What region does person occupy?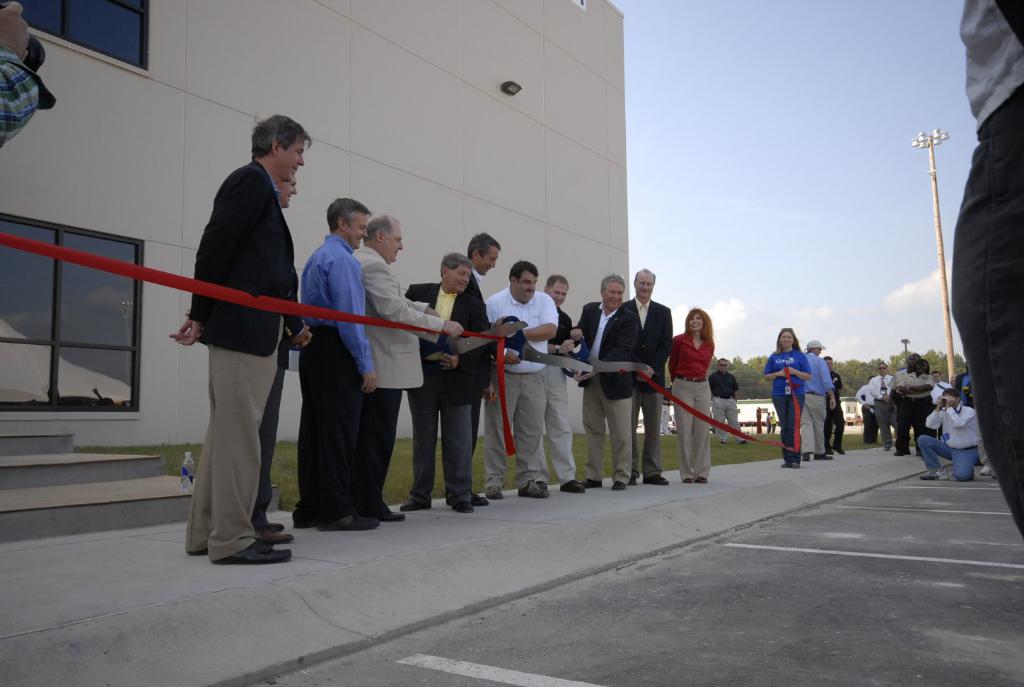
box=[402, 252, 475, 512].
